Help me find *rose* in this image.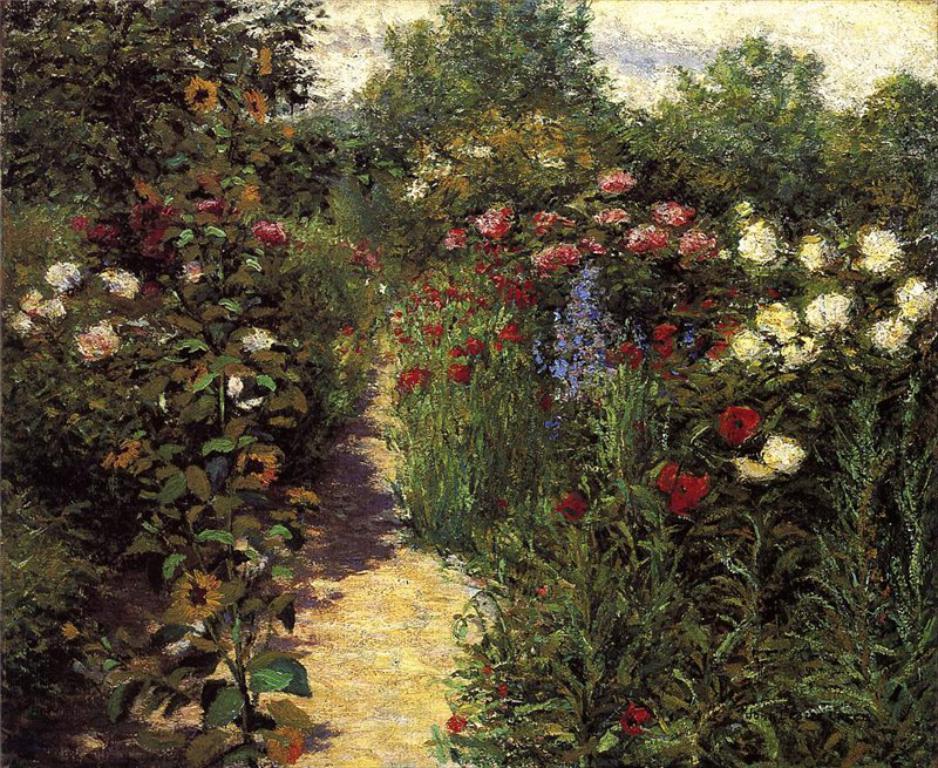
Found it: 895:273:937:326.
